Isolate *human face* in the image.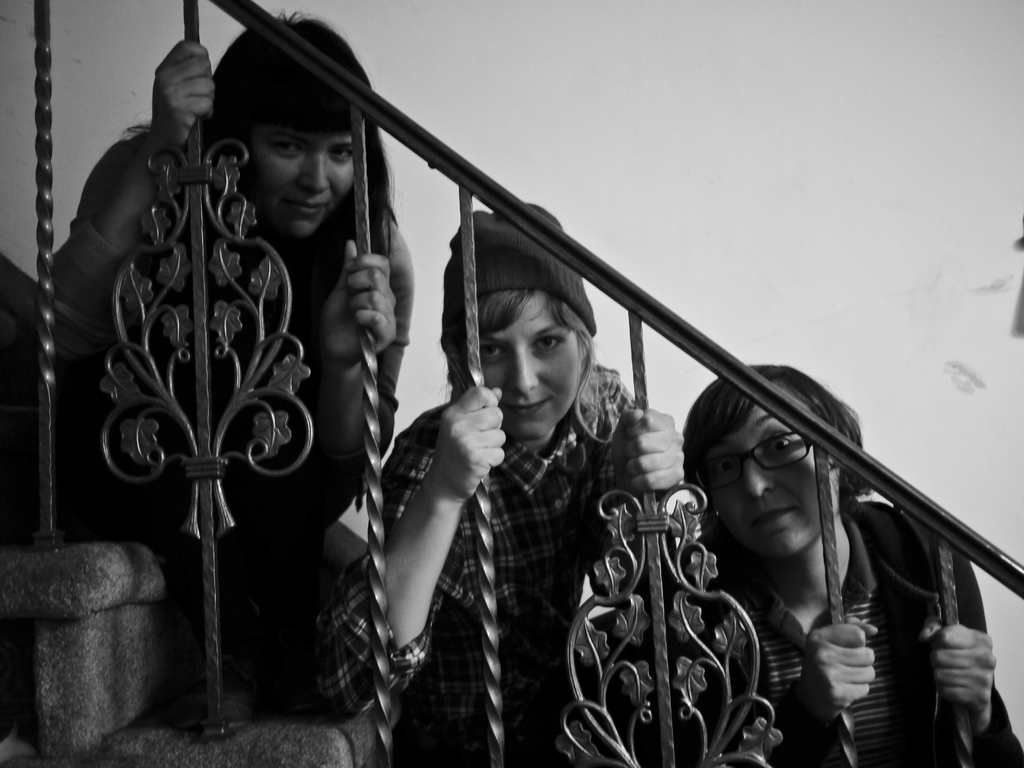
Isolated region: x1=476 y1=291 x2=584 y2=437.
